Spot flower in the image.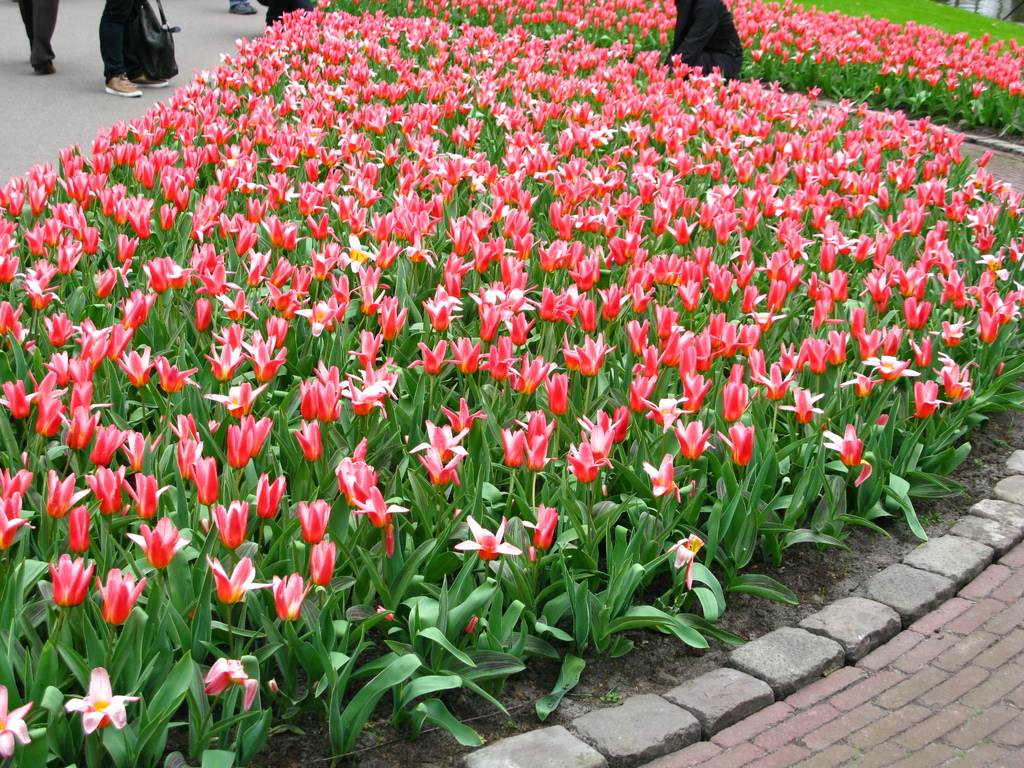
flower found at select_region(779, 385, 824, 428).
